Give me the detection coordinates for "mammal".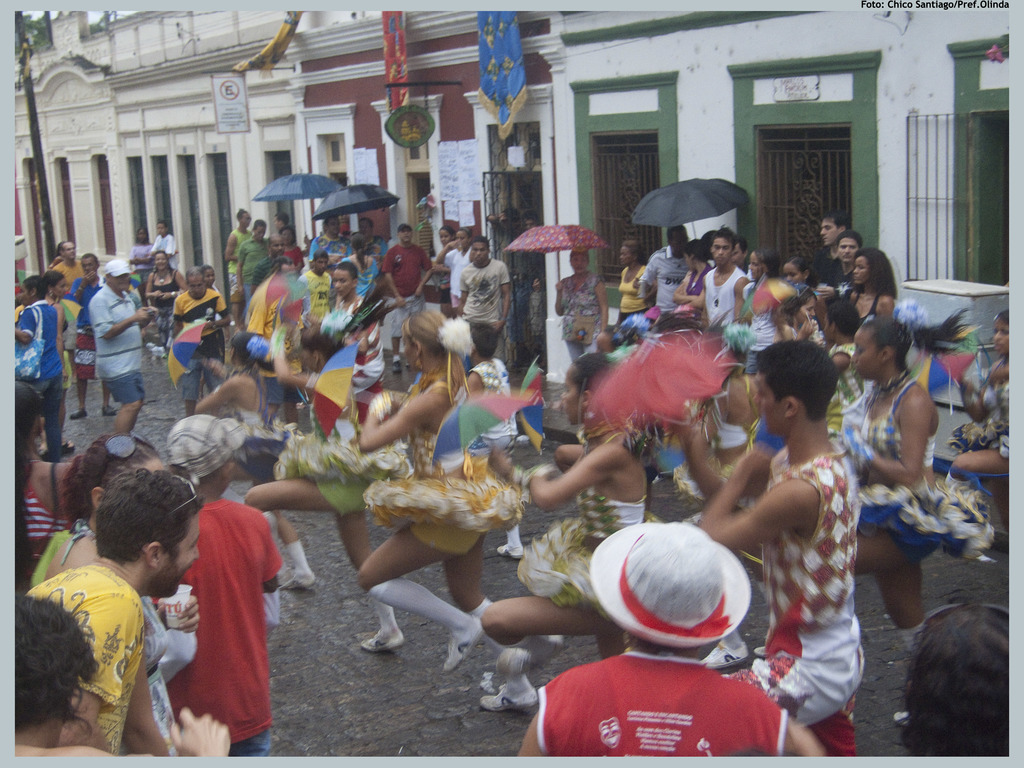
[505, 501, 818, 748].
